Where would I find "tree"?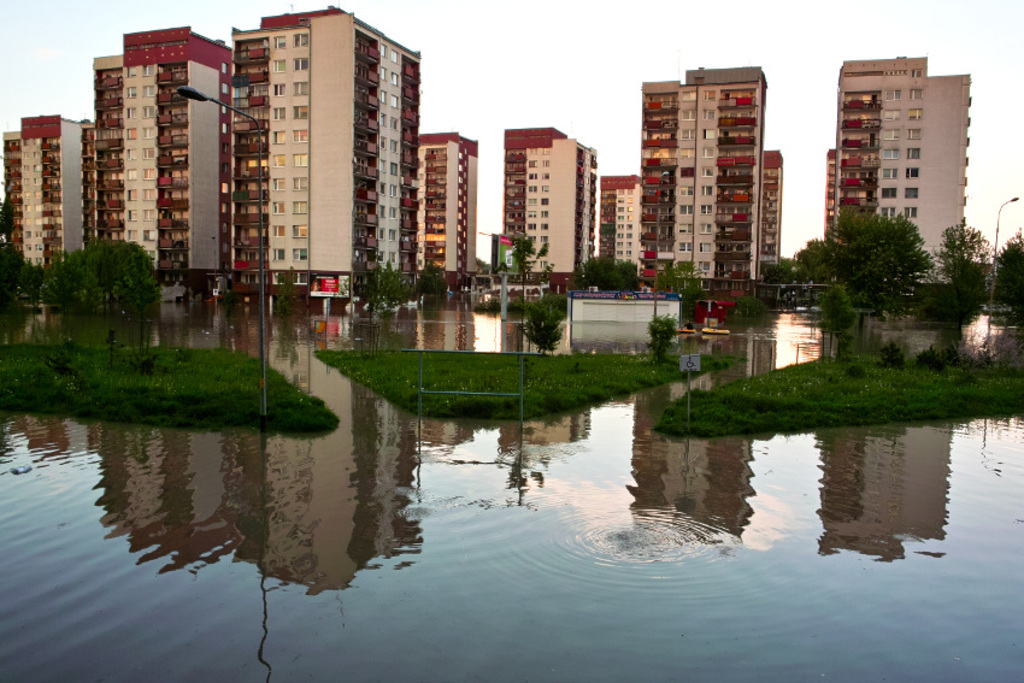
At x1=578, y1=249, x2=655, y2=293.
